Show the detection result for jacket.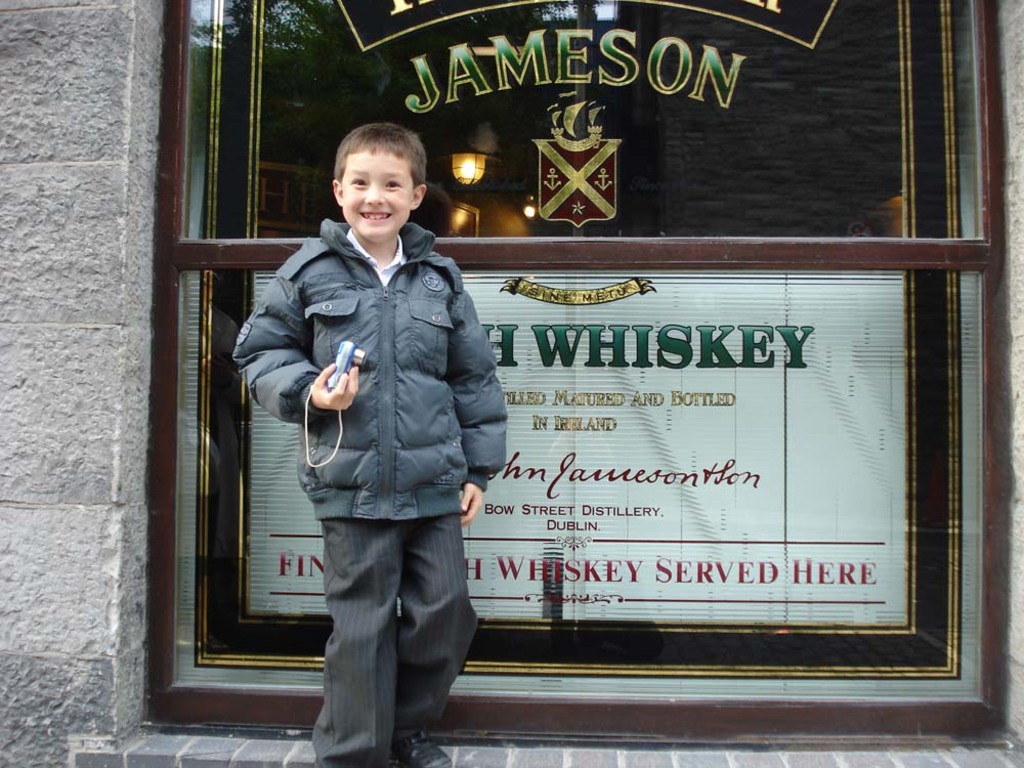
locate(244, 174, 484, 502).
